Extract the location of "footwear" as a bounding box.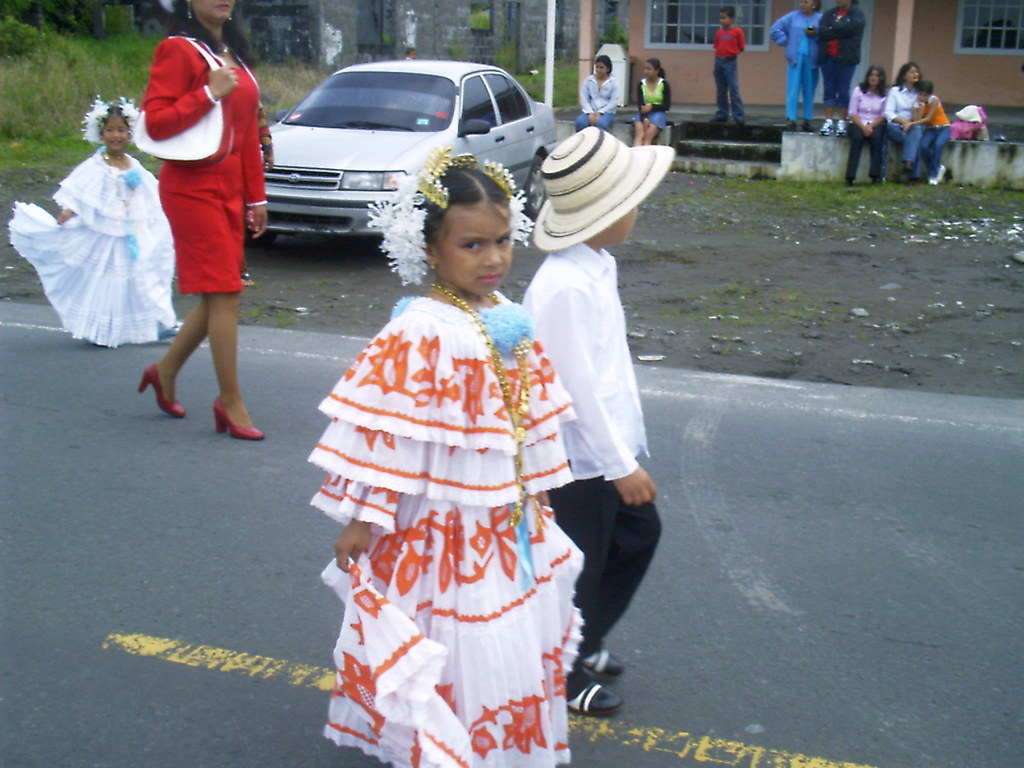
detection(902, 169, 918, 182).
